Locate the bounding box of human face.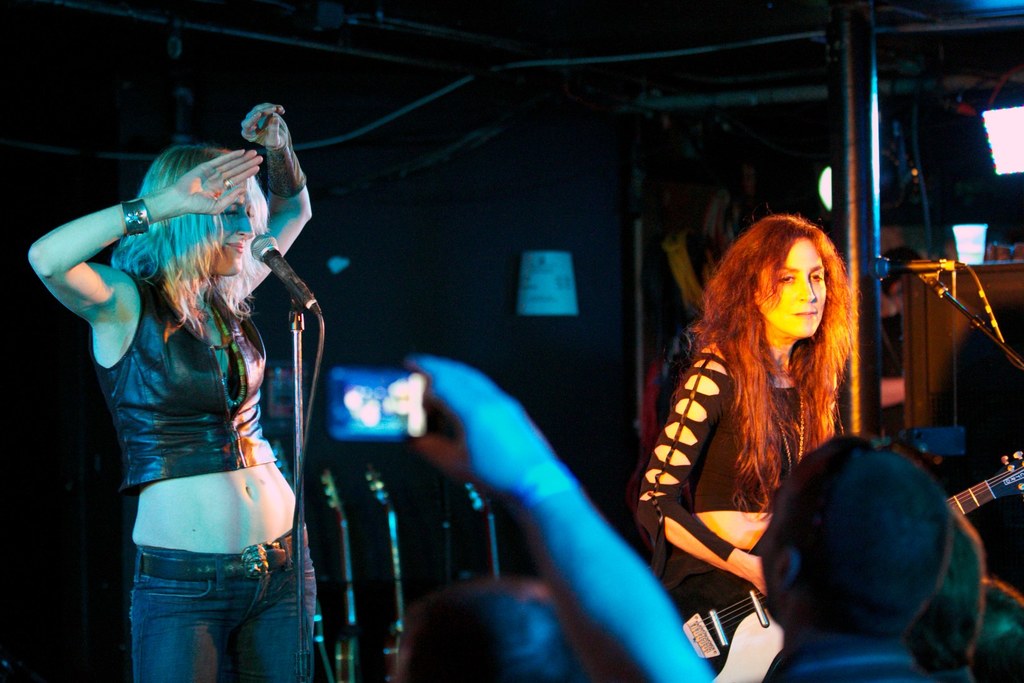
Bounding box: BBox(208, 190, 262, 273).
